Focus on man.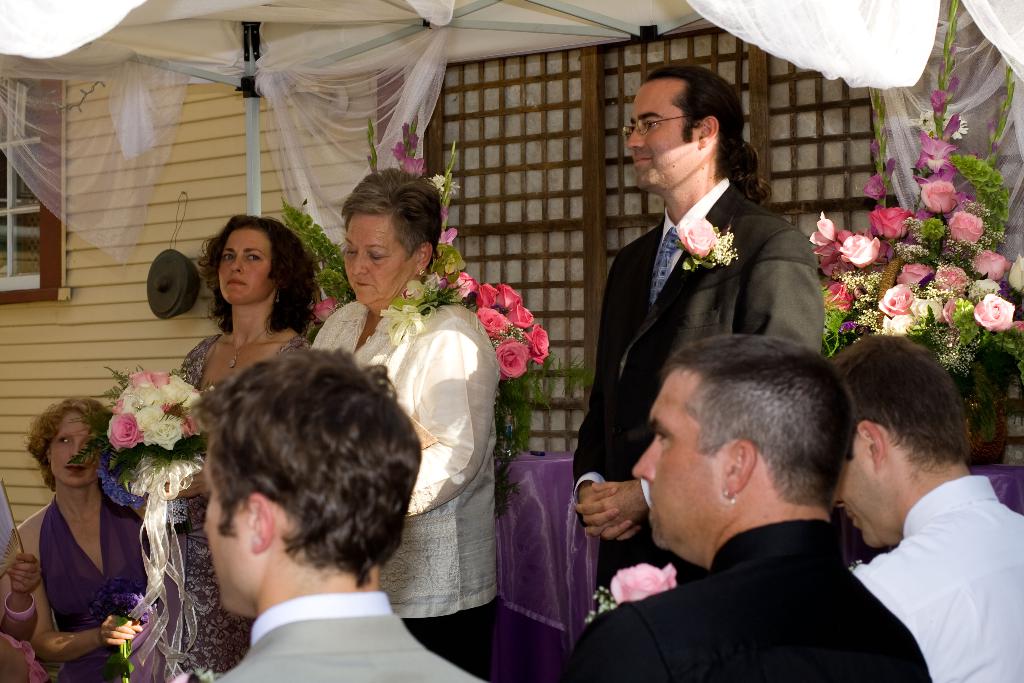
Focused at 824/336/1023/682.
